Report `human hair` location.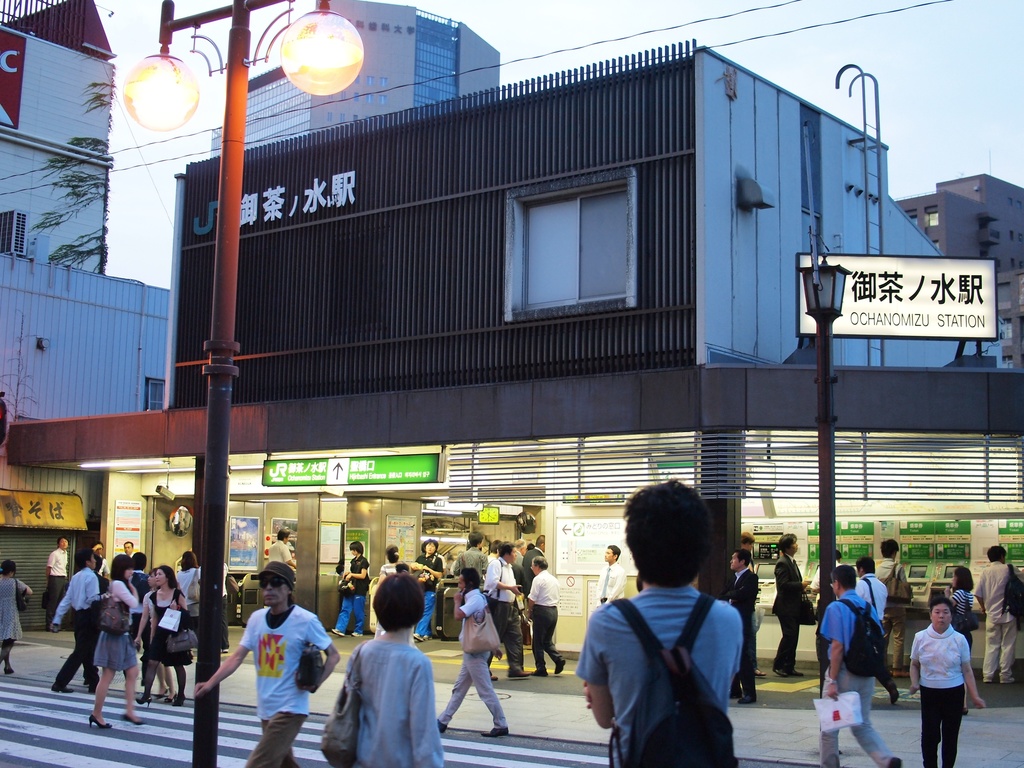
Report: BBox(372, 572, 426, 631).
